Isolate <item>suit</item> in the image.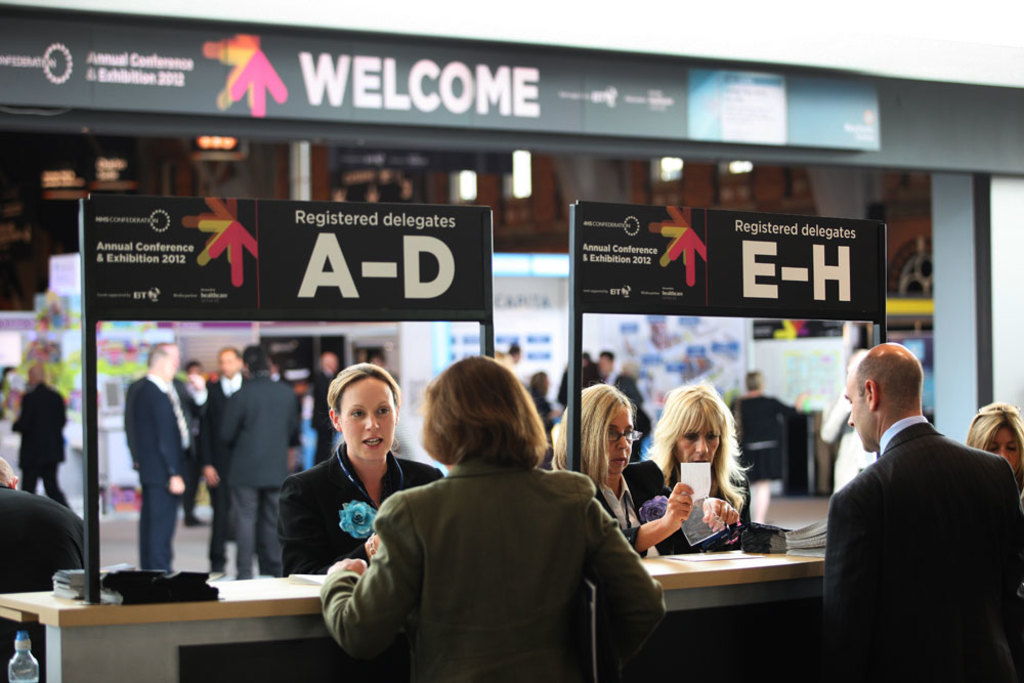
Isolated region: 130,383,188,570.
